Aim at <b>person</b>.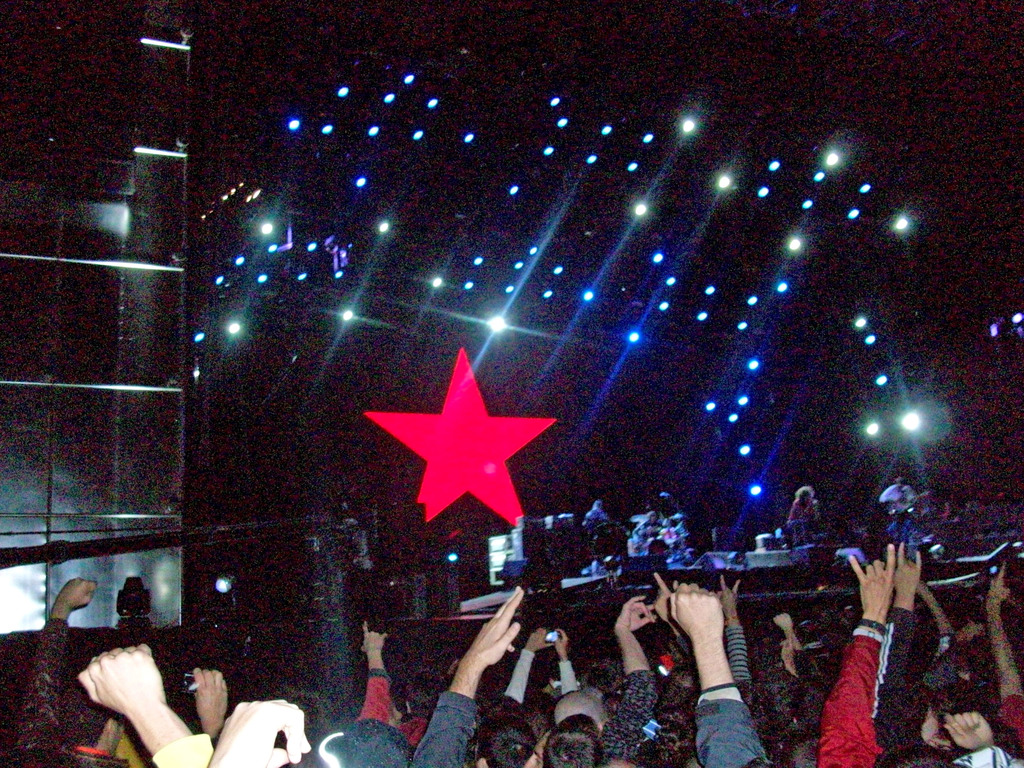
Aimed at rect(580, 495, 612, 532).
